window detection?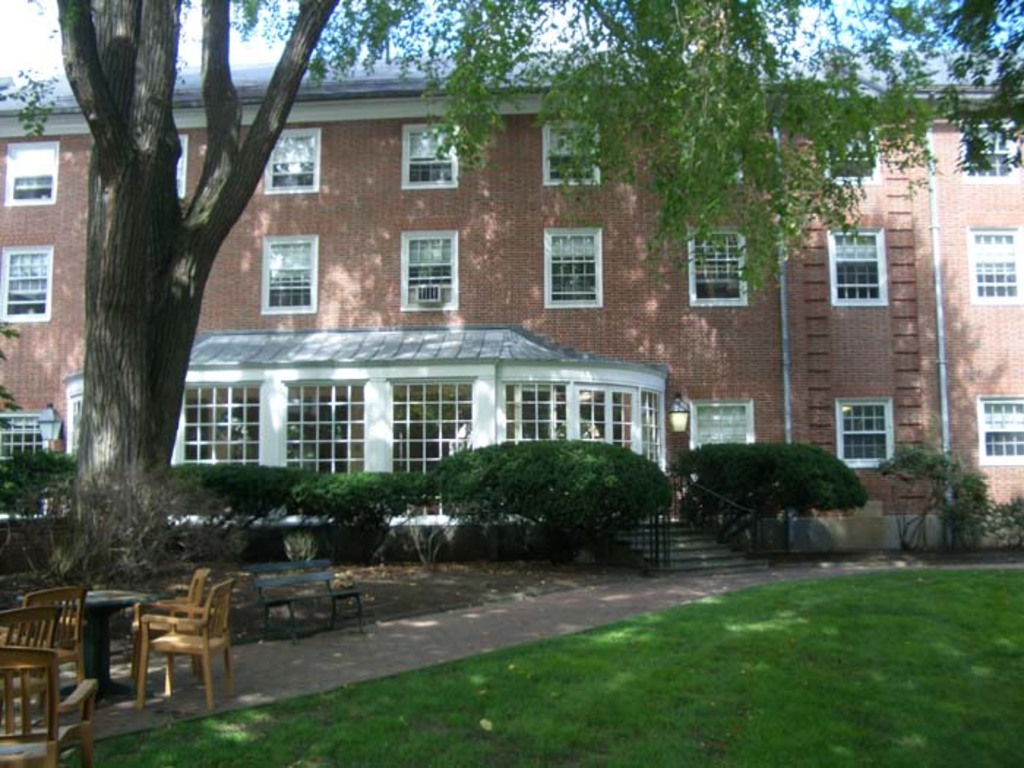
0/244/53/320
